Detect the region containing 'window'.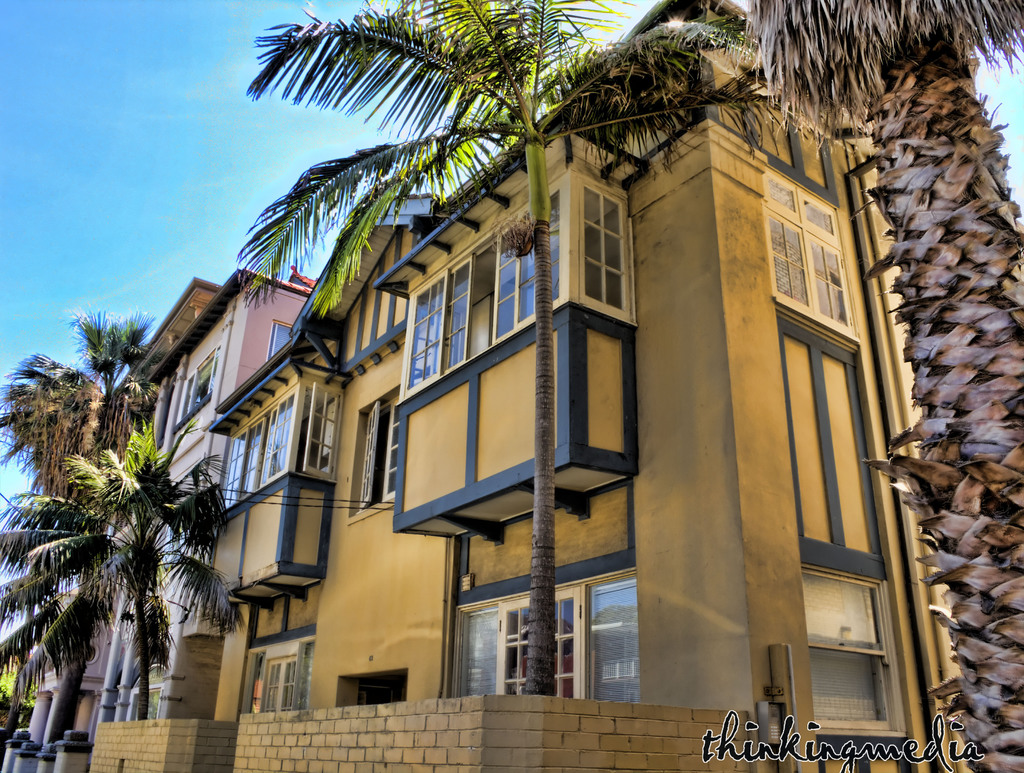
<box>125,659,173,726</box>.
